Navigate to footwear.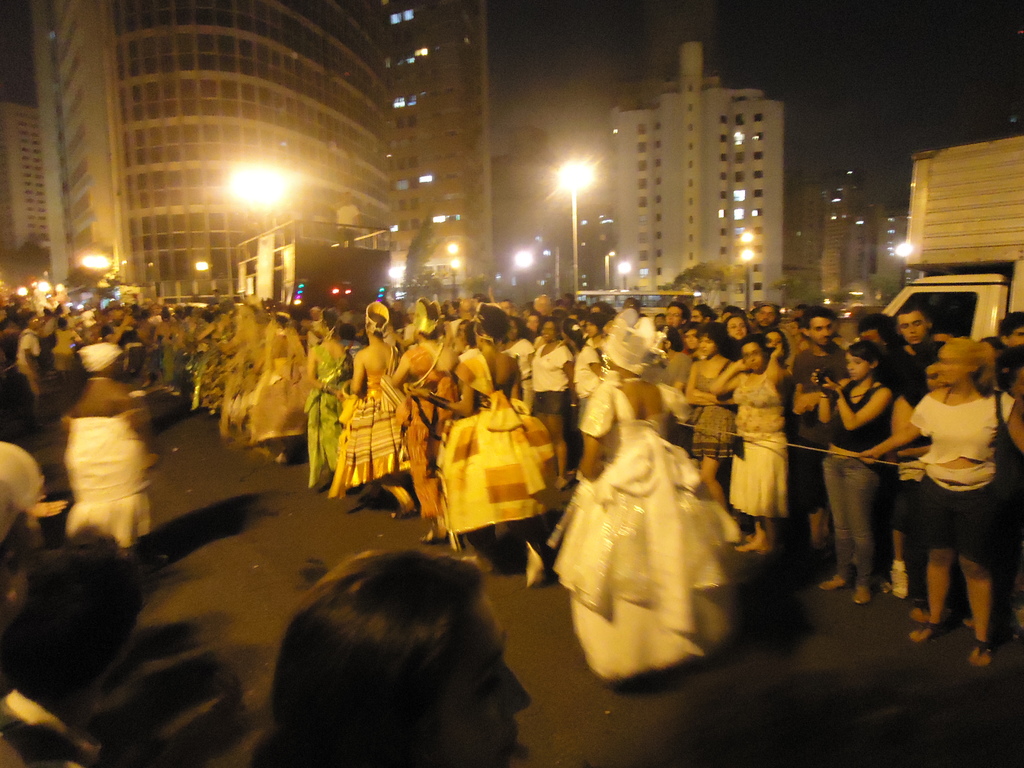
Navigation target: detection(967, 631, 996, 669).
